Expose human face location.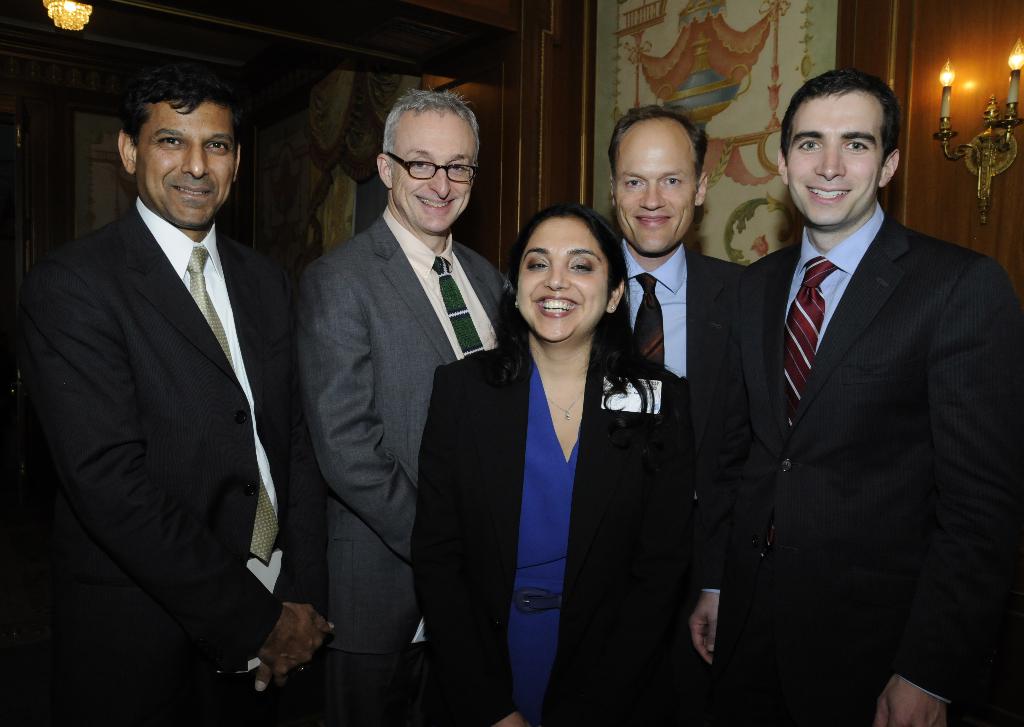
Exposed at 394:109:478:228.
